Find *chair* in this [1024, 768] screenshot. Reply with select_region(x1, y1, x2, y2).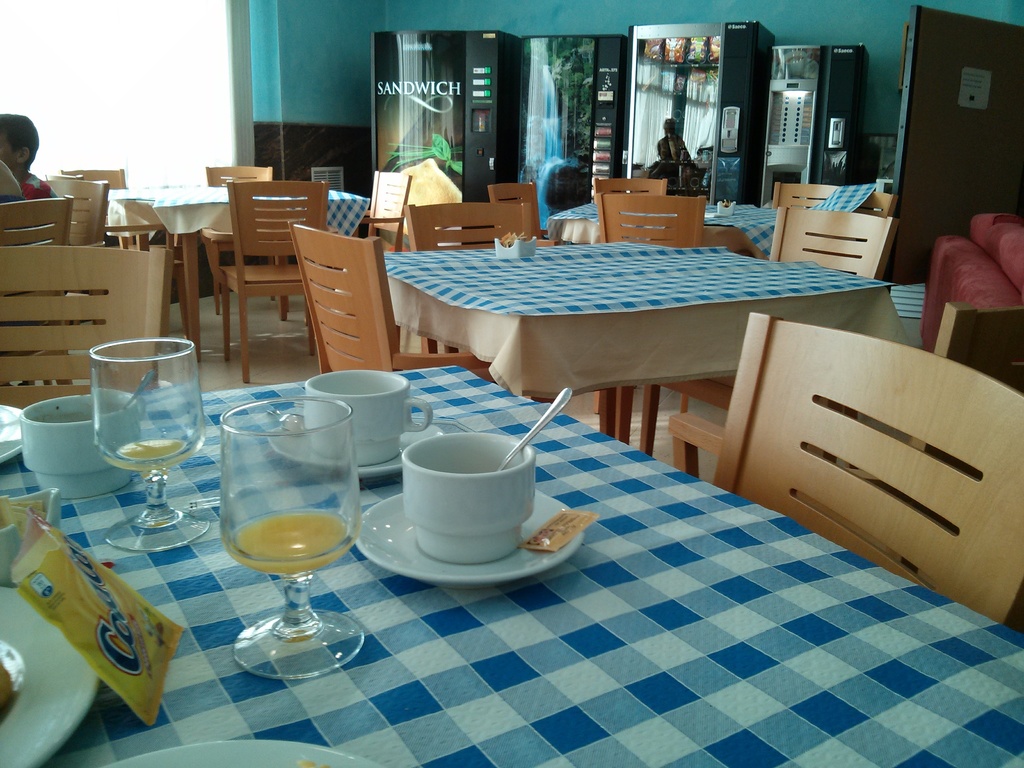
select_region(59, 163, 181, 324).
